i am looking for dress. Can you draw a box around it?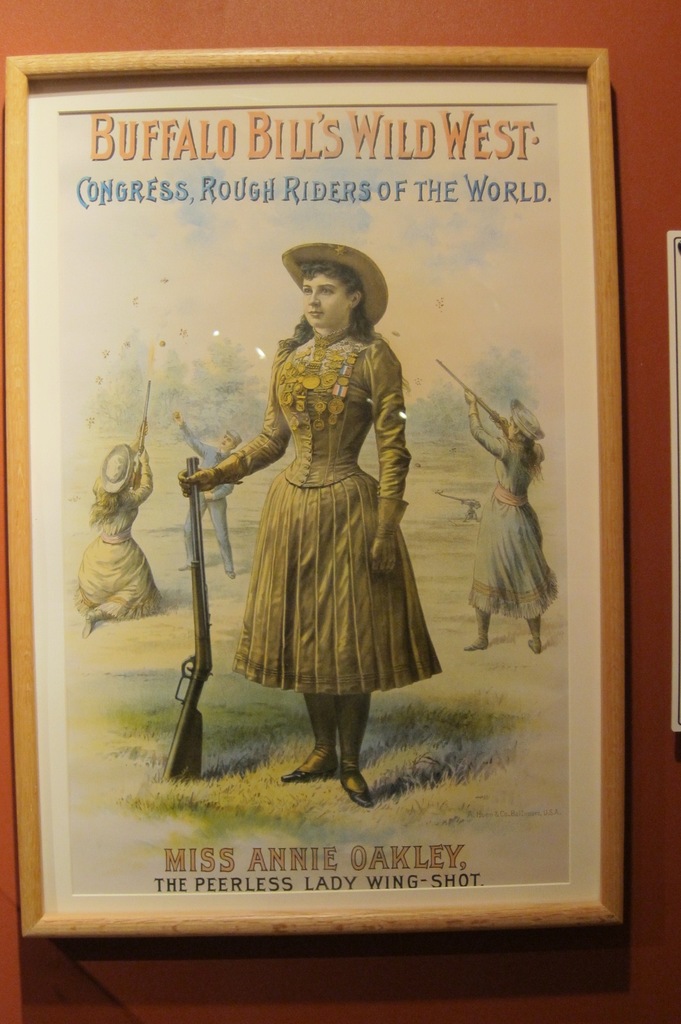
Sure, the bounding box is <region>74, 469, 161, 620</region>.
